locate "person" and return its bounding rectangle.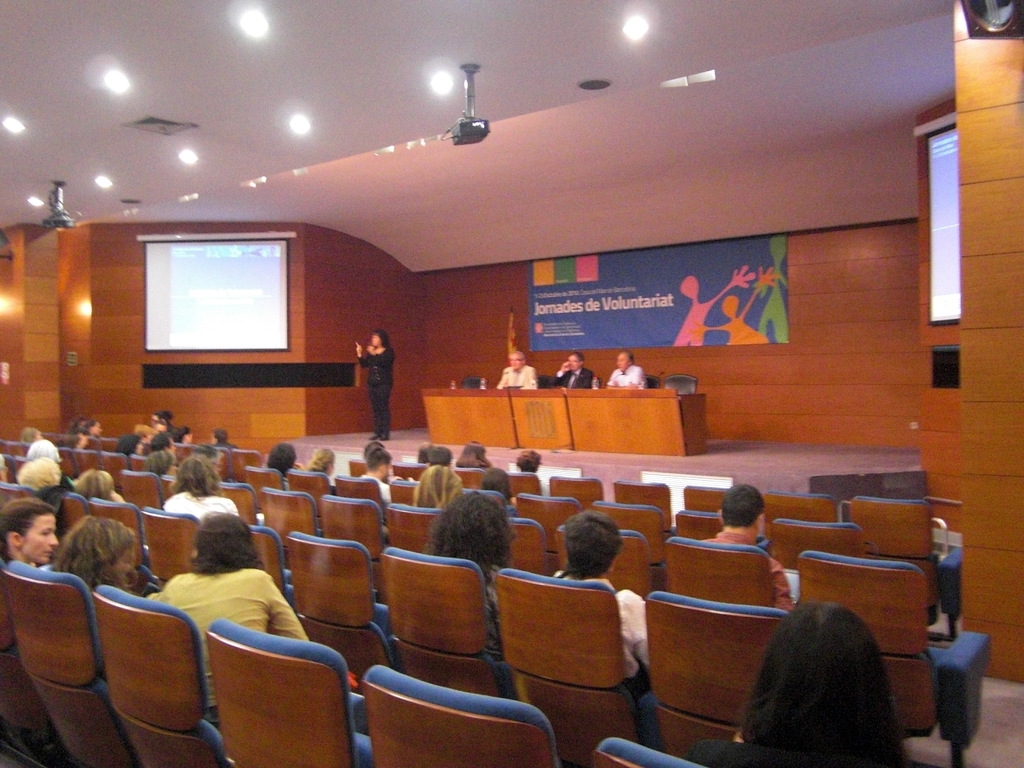
<region>414, 486, 525, 667</region>.
